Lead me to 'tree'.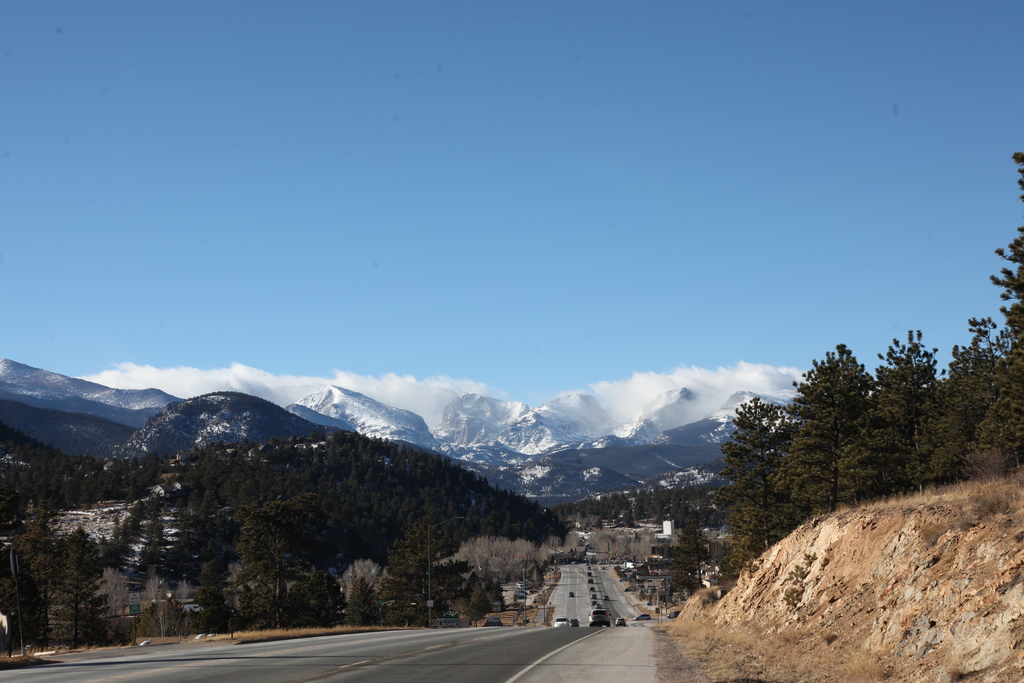
Lead to [781,343,881,528].
